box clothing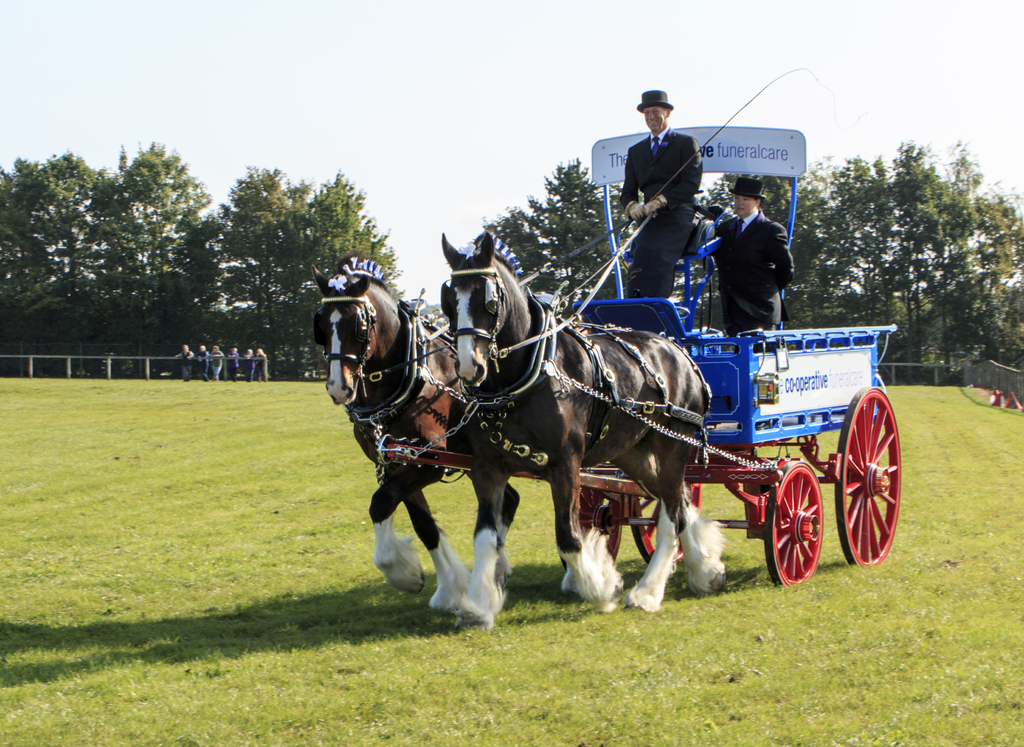
bbox=[612, 103, 728, 292]
